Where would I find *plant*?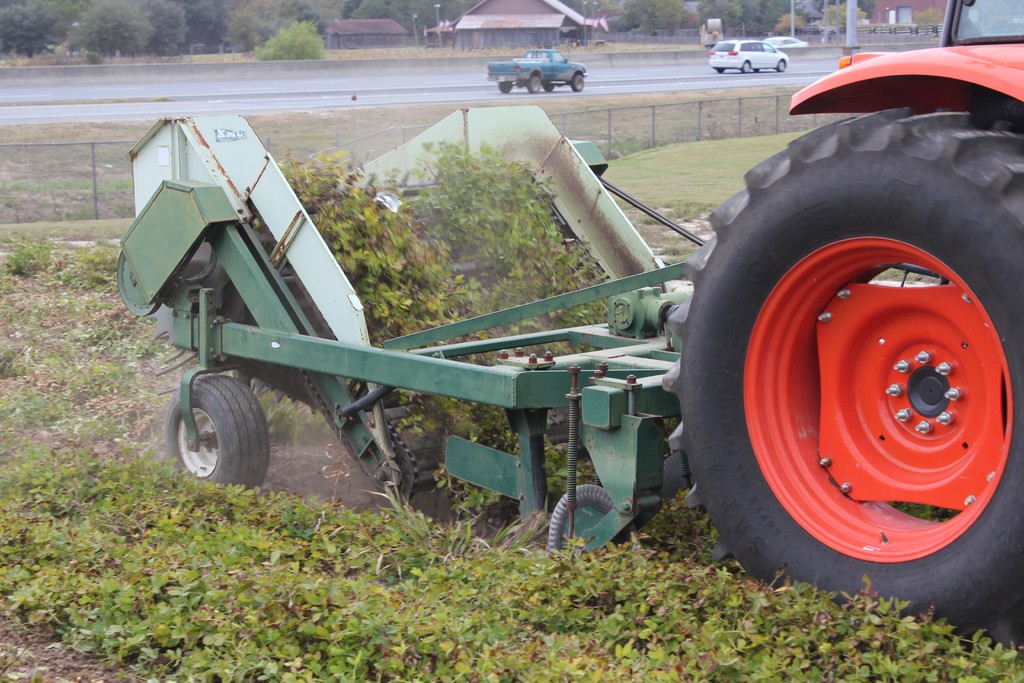
At l=581, t=451, r=596, b=491.
